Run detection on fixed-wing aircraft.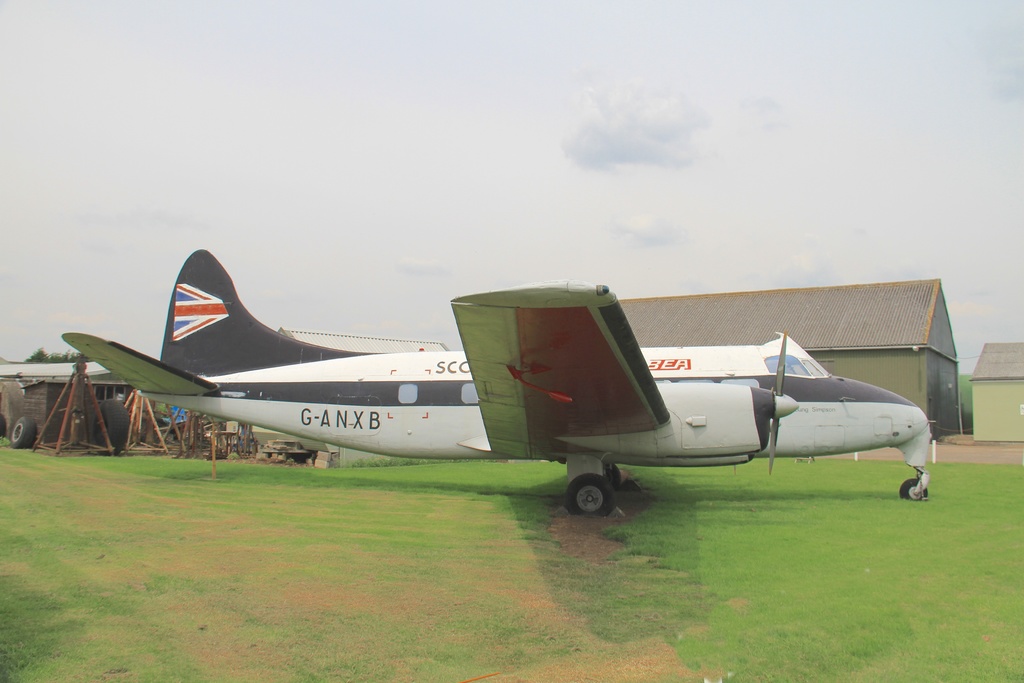
Result: select_region(58, 243, 935, 522).
